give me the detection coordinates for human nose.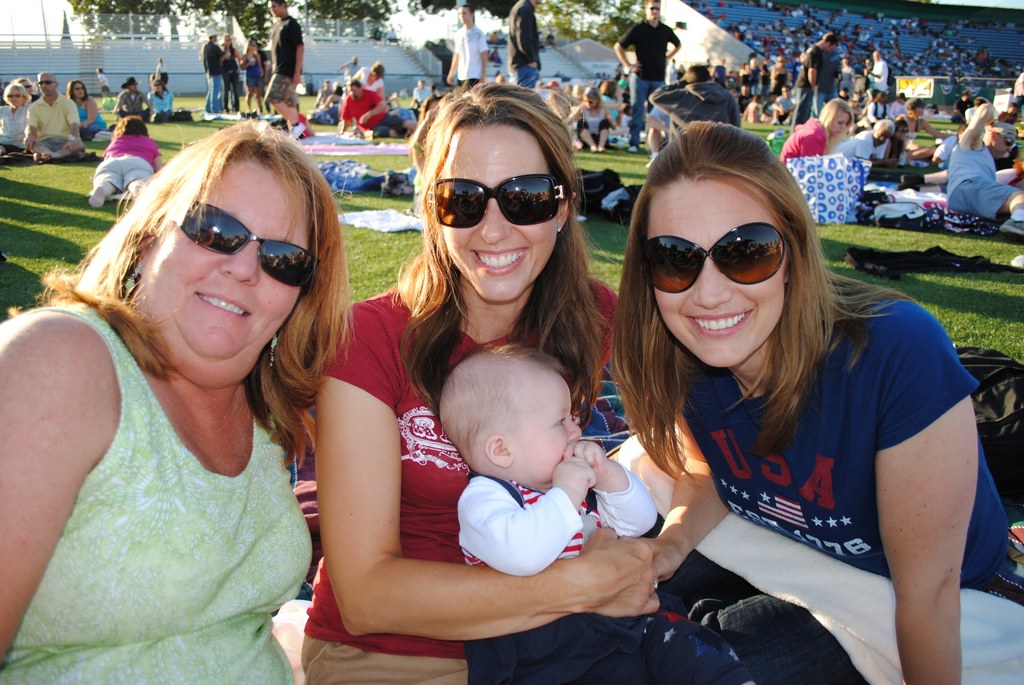
BBox(692, 259, 730, 305).
